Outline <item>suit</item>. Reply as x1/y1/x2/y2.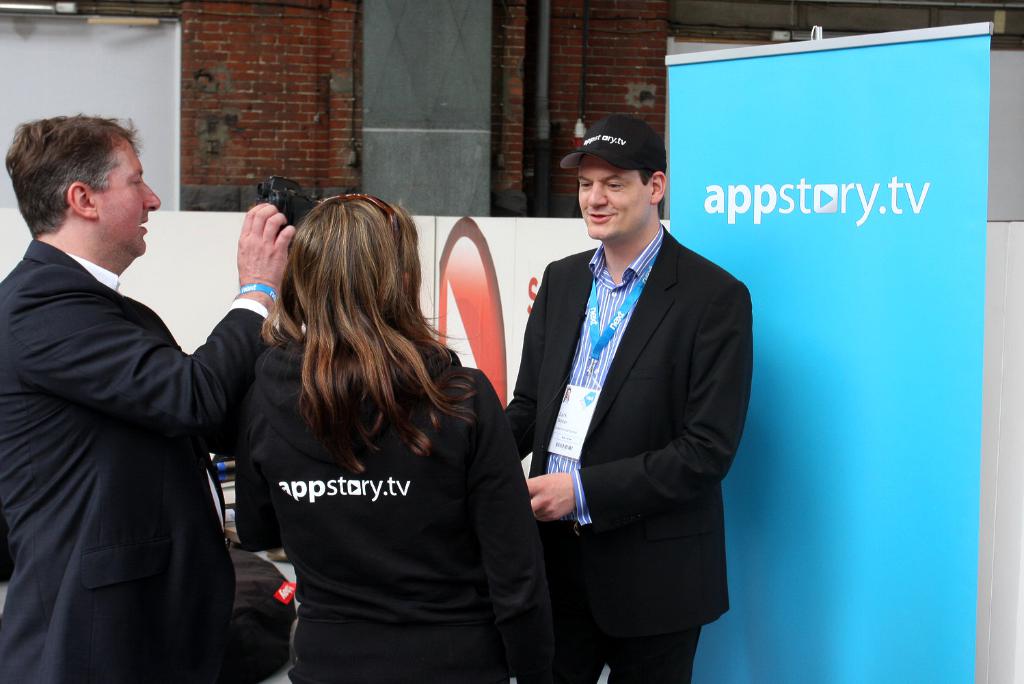
502/217/752/683.
